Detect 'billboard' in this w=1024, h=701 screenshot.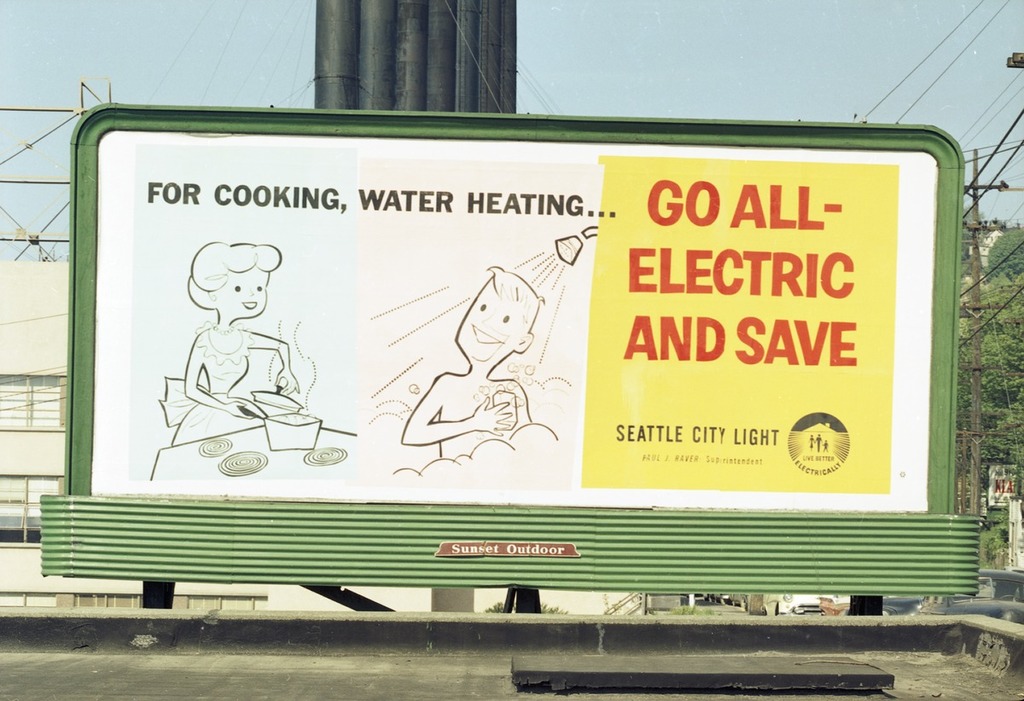
Detection: x1=69, y1=104, x2=953, y2=509.
